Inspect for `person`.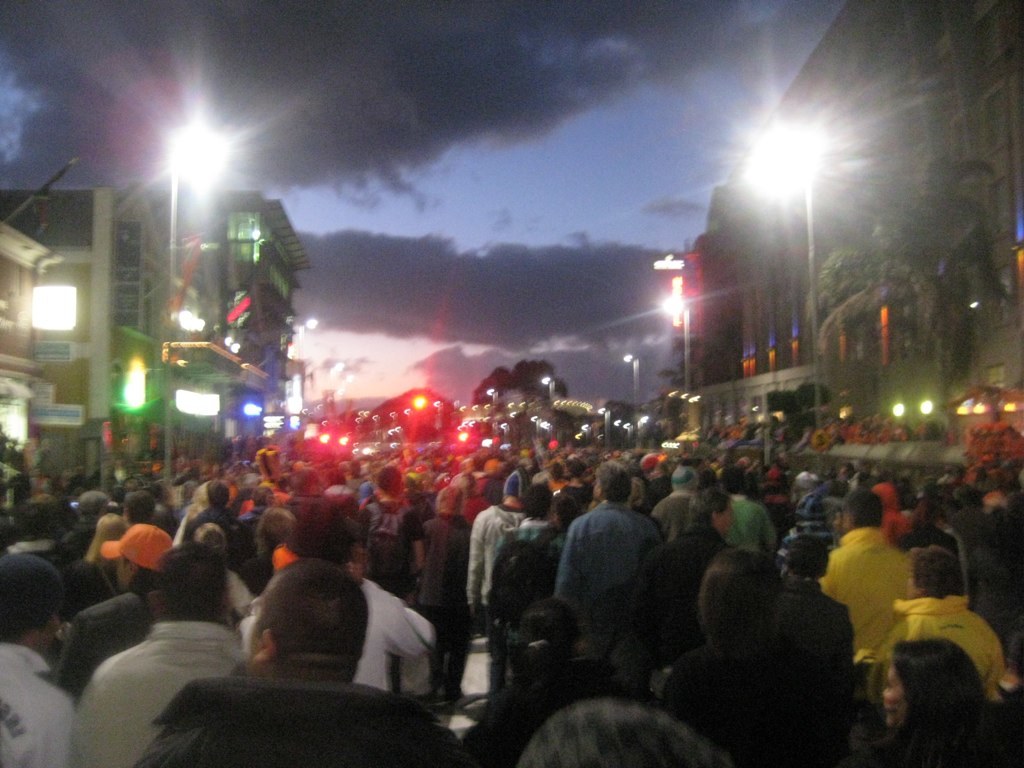
Inspection: locate(76, 544, 251, 767).
